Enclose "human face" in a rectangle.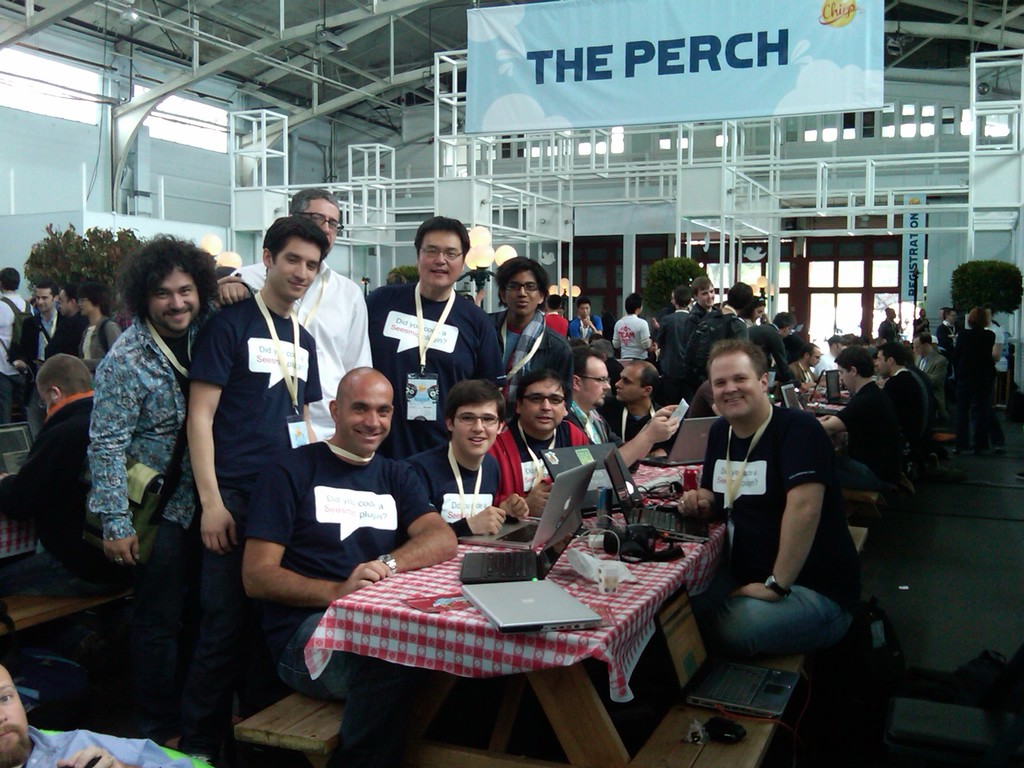
select_region(714, 351, 764, 410).
